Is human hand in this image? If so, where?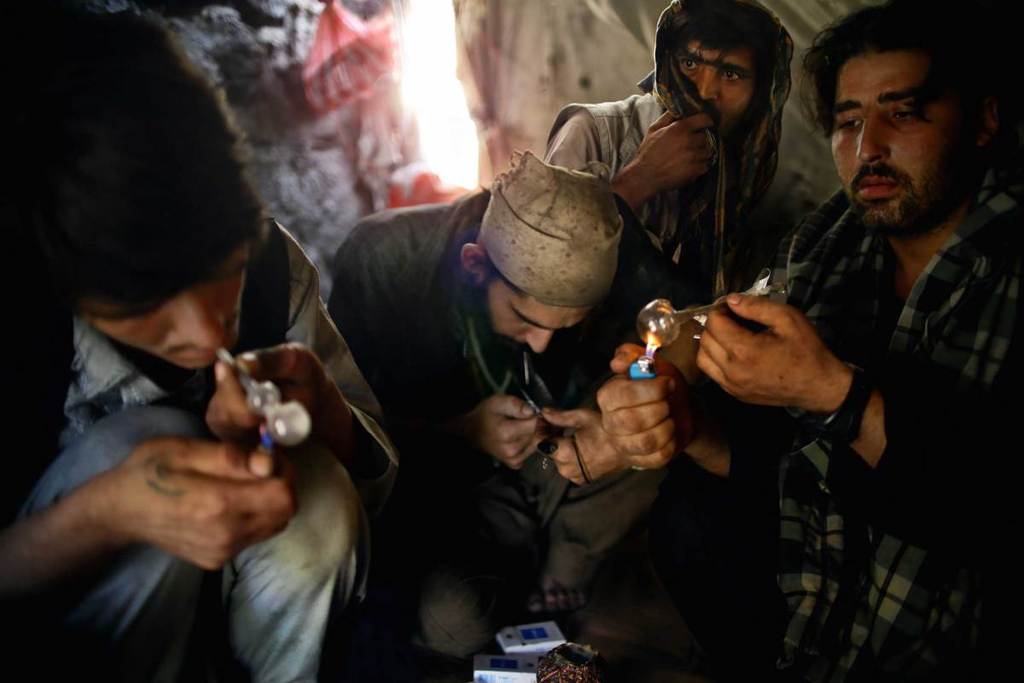
Yes, at (left=112, top=436, right=304, bottom=575).
